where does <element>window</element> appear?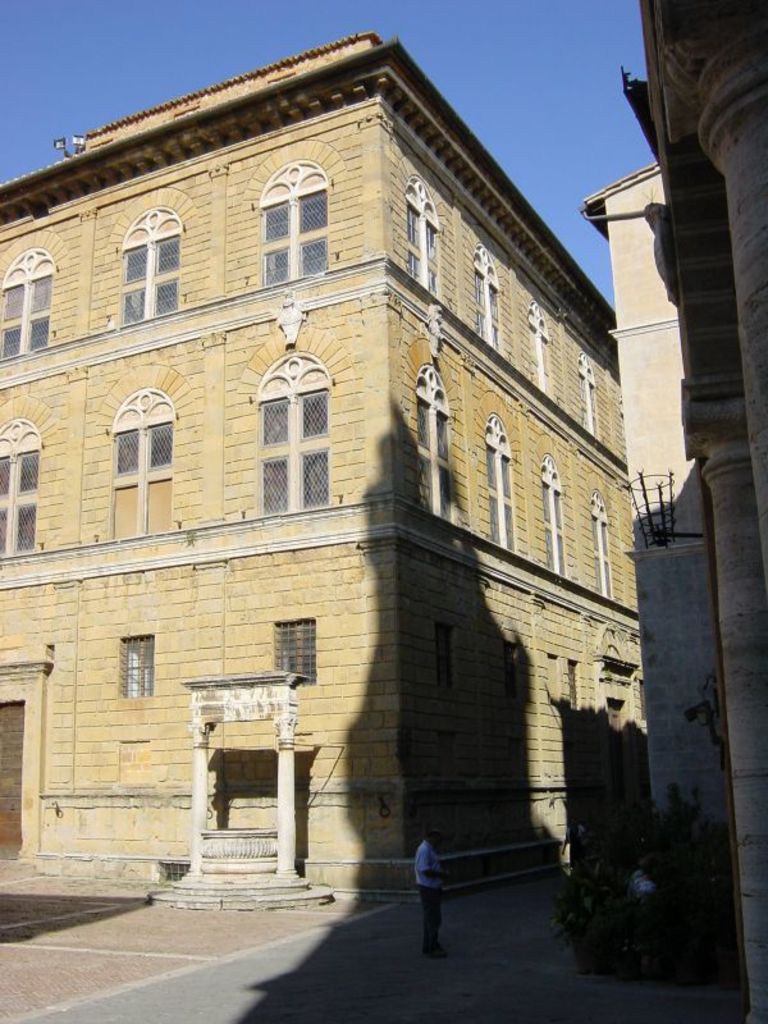
Appears at locate(486, 447, 517, 554).
